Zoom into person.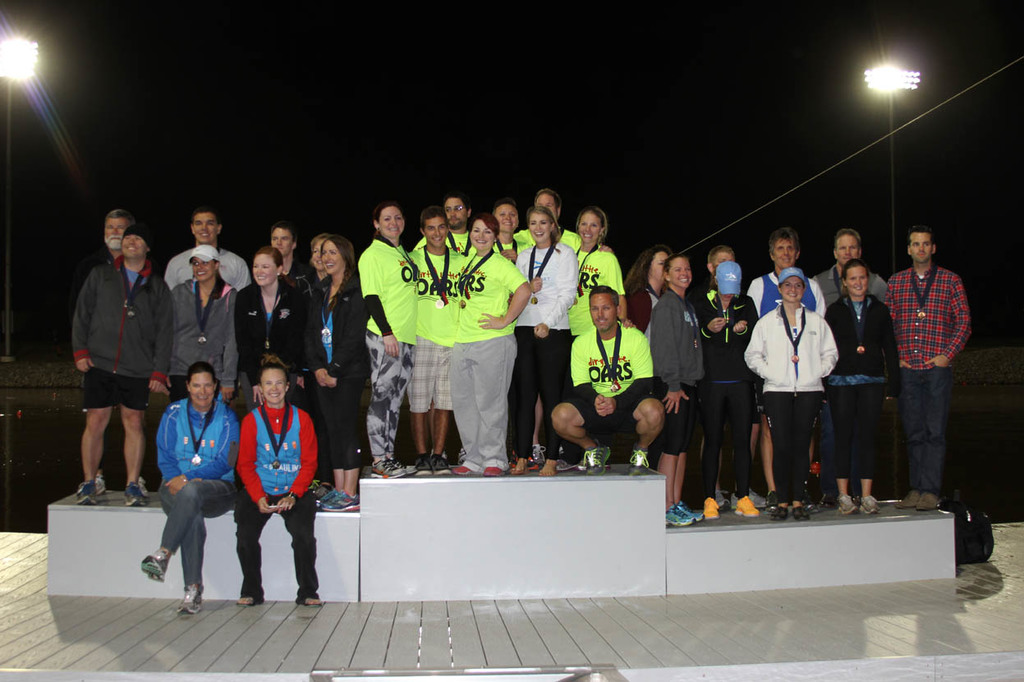
Zoom target: detection(69, 222, 178, 498).
